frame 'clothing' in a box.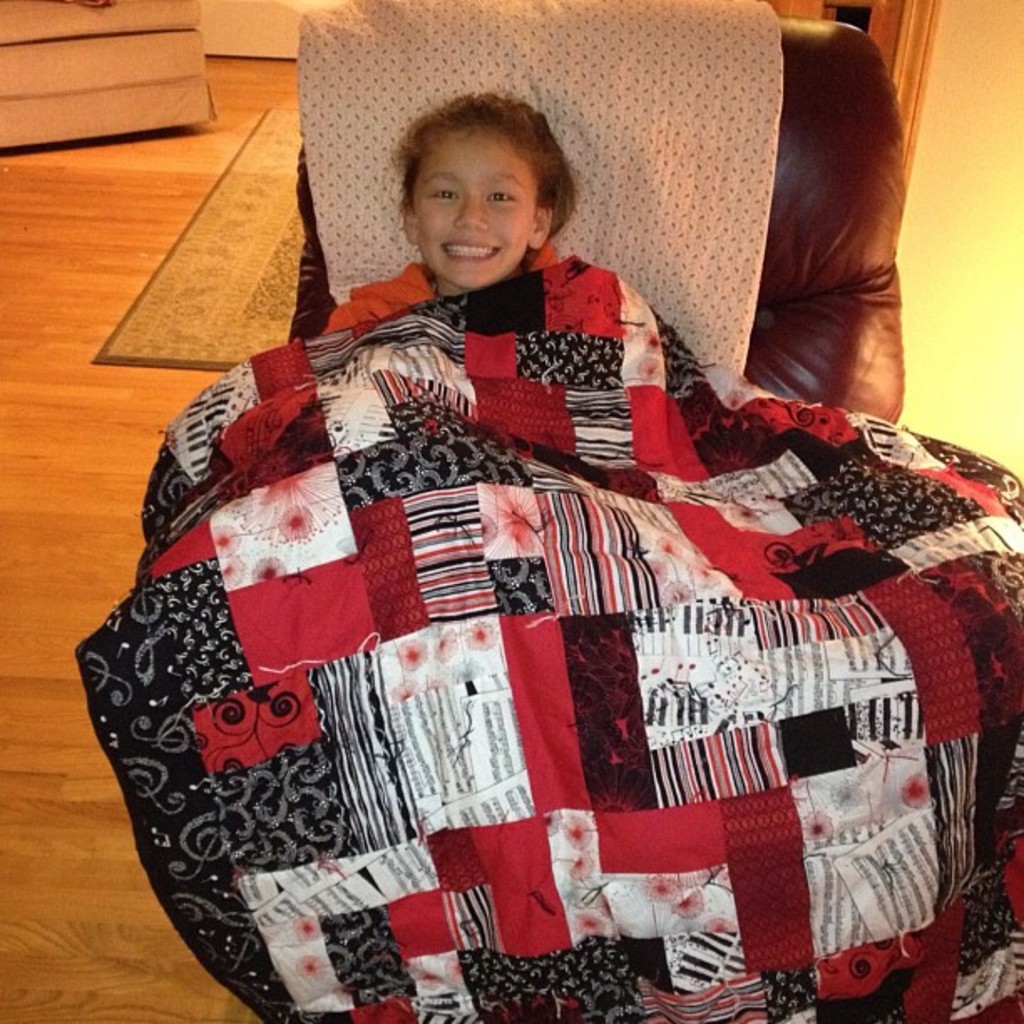
316, 234, 556, 333.
